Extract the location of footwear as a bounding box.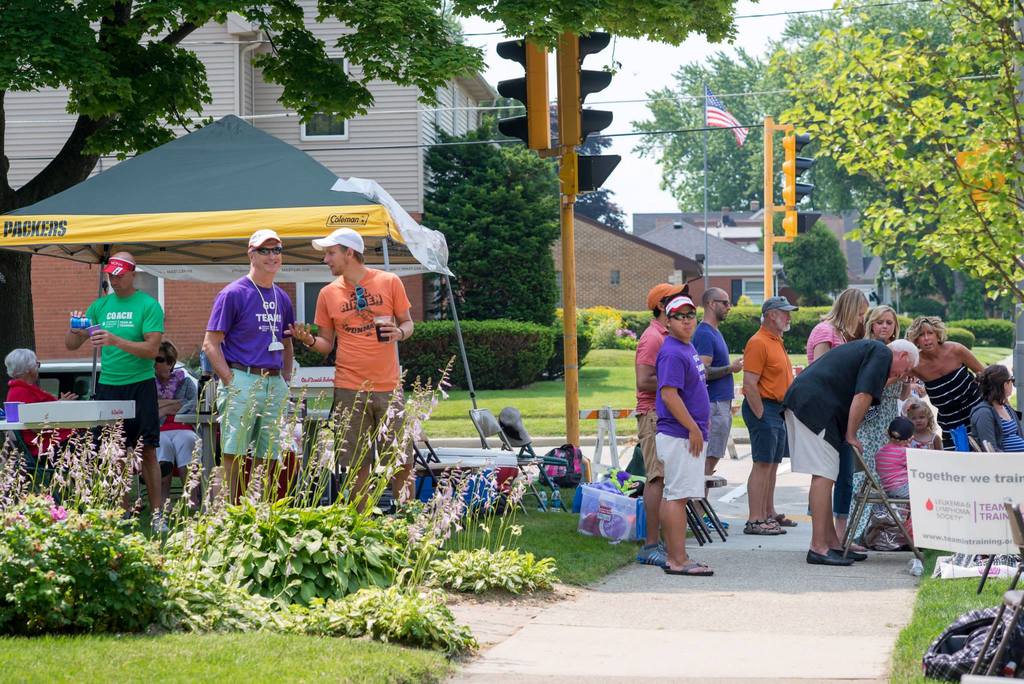
(x1=638, y1=543, x2=672, y2=568).
